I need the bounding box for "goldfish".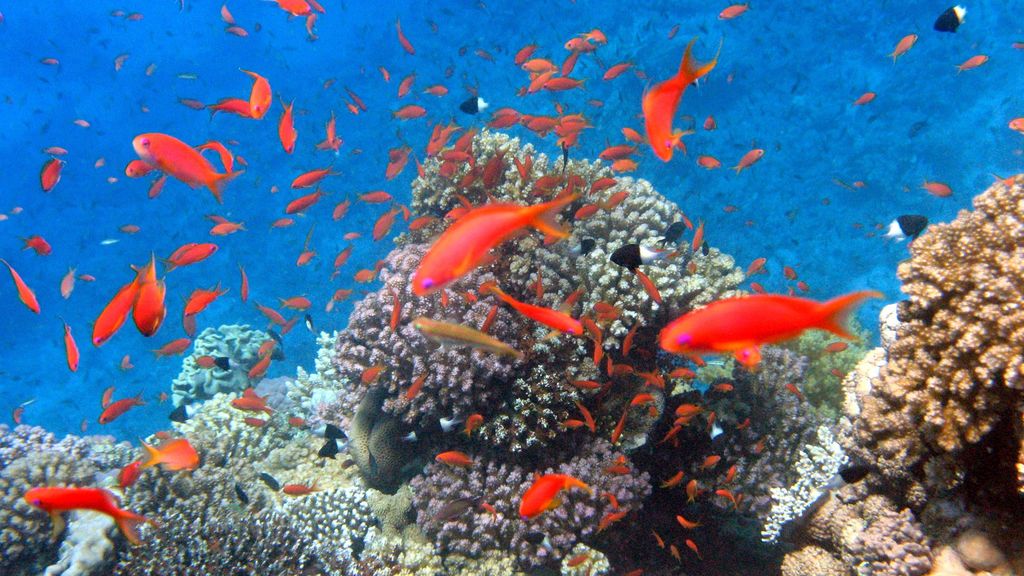
Here it is: detection(257, 337, 275, 354).
